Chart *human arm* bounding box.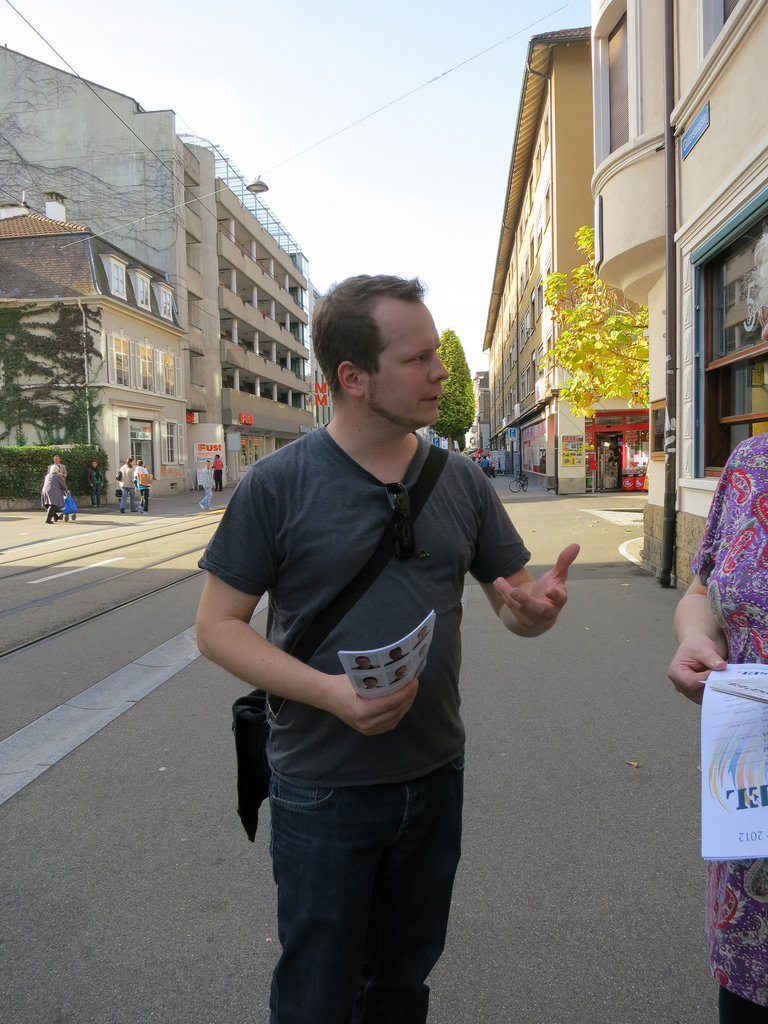
Charted: left=471, top=483, right=579, bottom=639.
